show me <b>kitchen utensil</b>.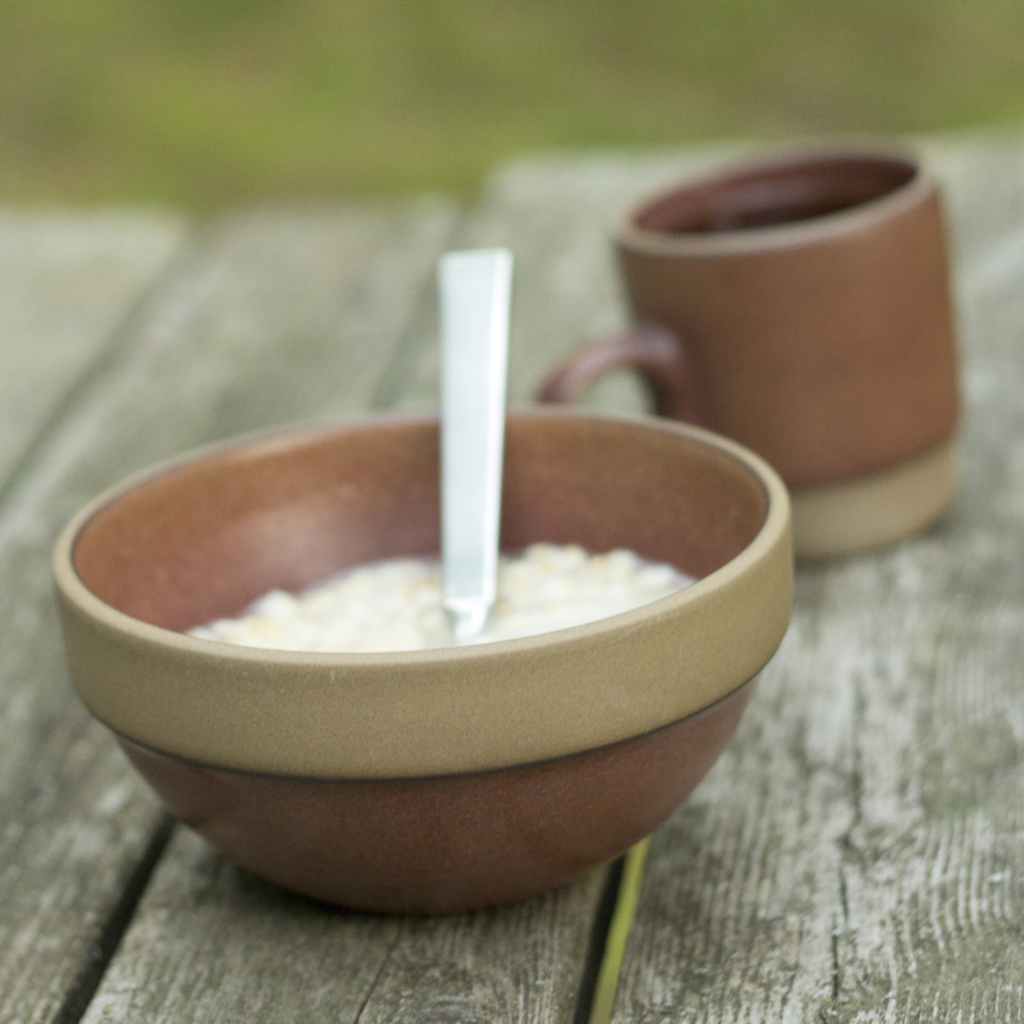
<b>kitchen utensil</b> is here: bbox(431, 248, 515, 647).
